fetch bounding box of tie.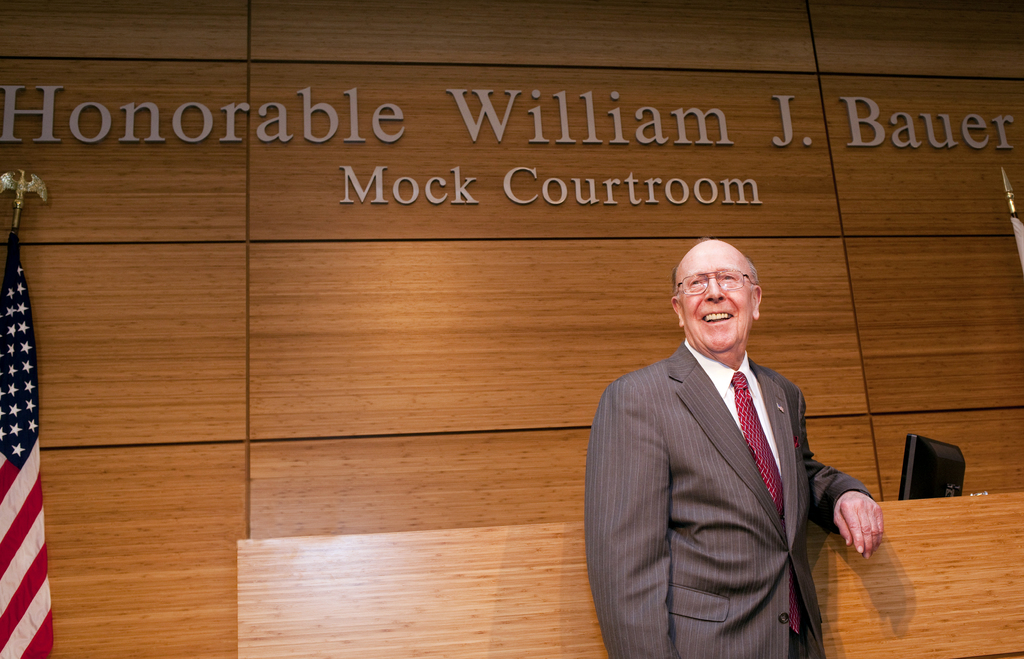
Bbox: x1=731, y1=373, x2=801, y2=630.
